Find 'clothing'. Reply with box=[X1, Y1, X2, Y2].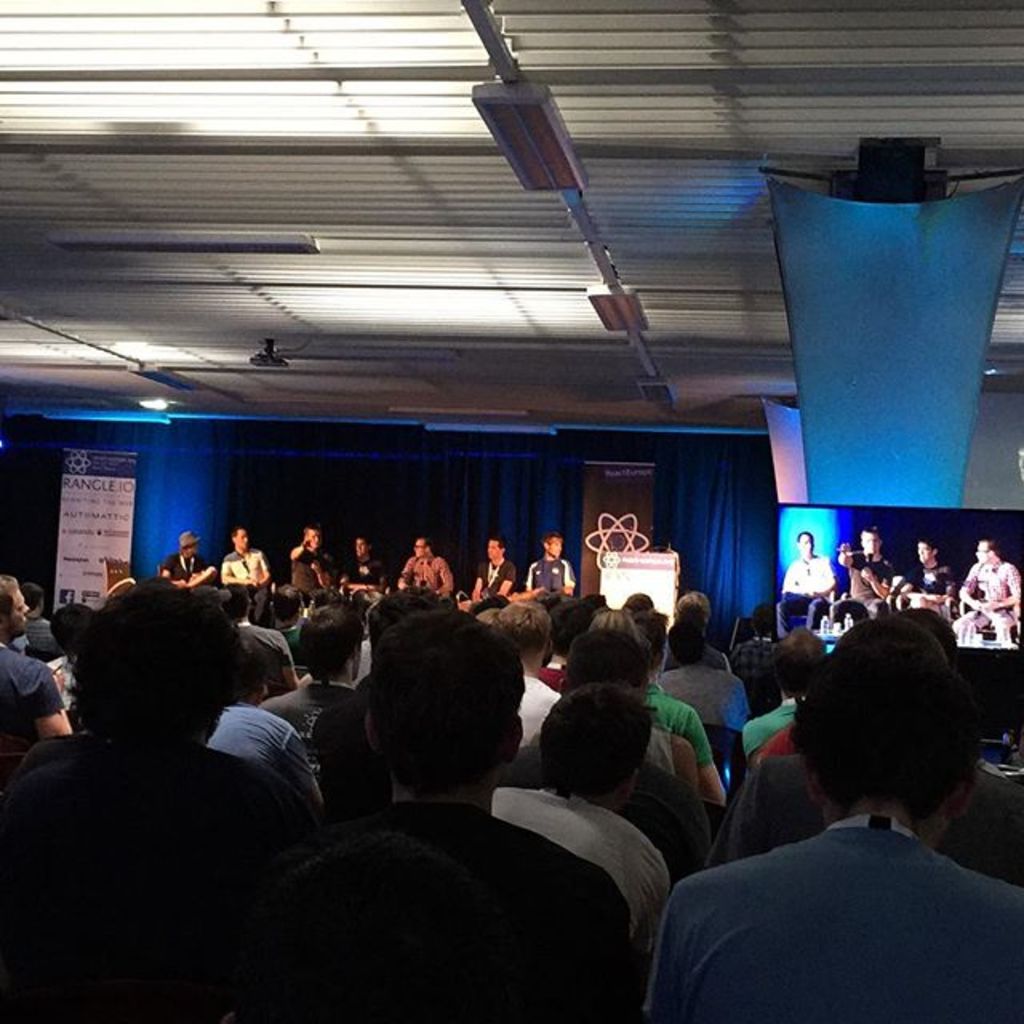
box=[211, 691, 325, 786].
